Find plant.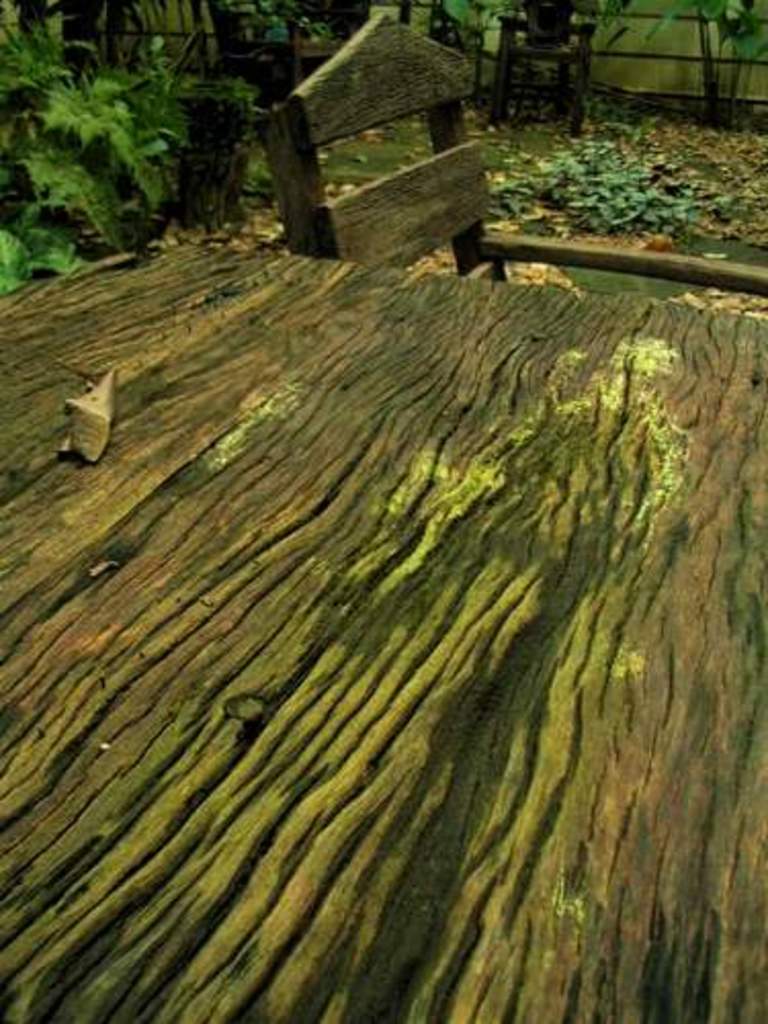
655,0,766,123.
